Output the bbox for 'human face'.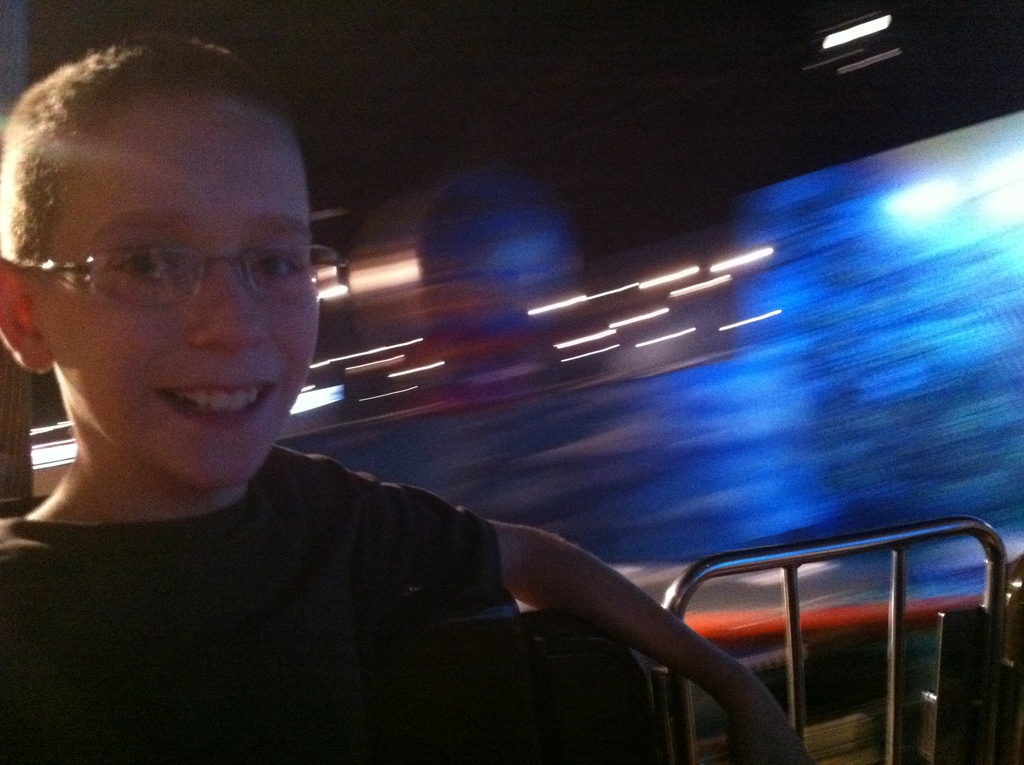
<box>32,85,321,490</box>.
